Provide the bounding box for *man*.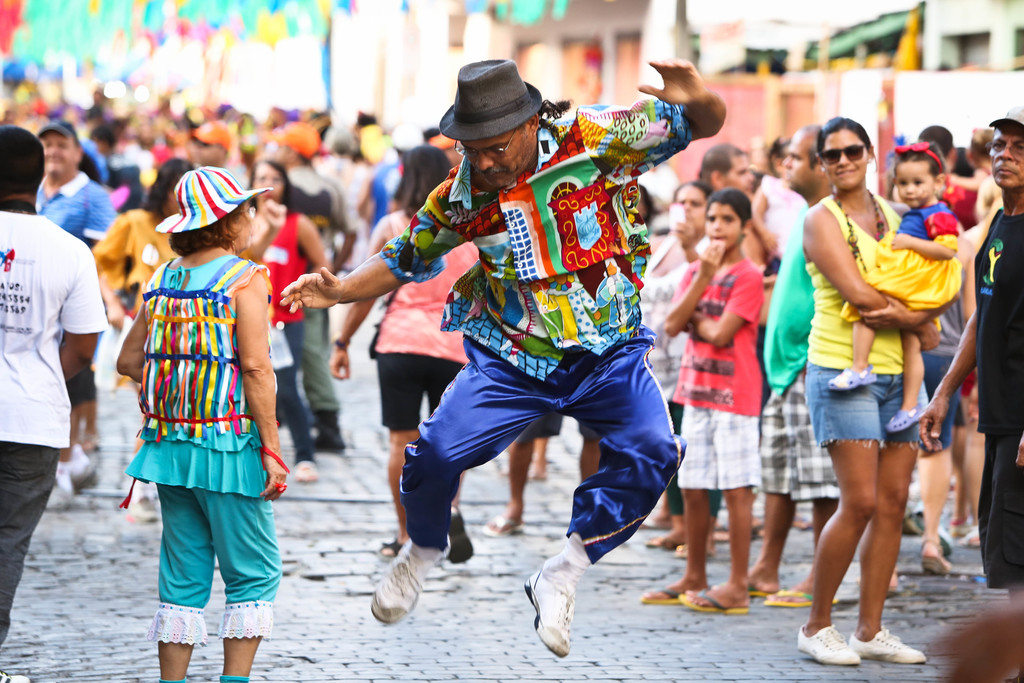
pyautogui.locateOnScreen(330, 74, 733, 647).
